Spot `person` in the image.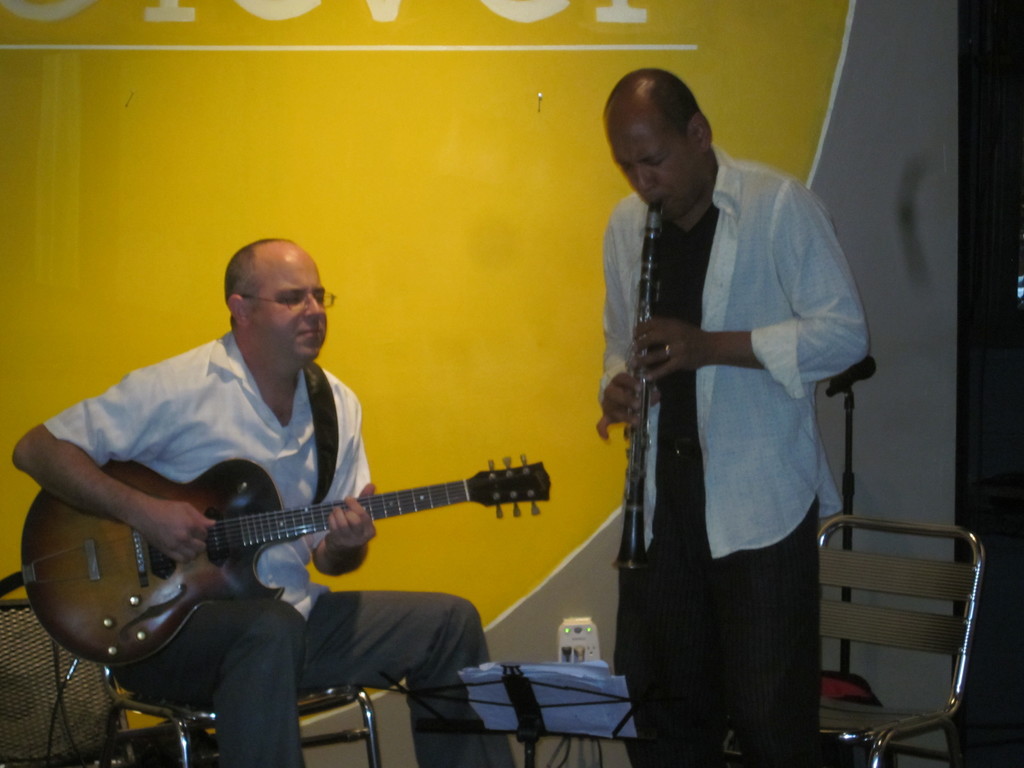
`person` found at BBox(591, 51, 846, 767).
